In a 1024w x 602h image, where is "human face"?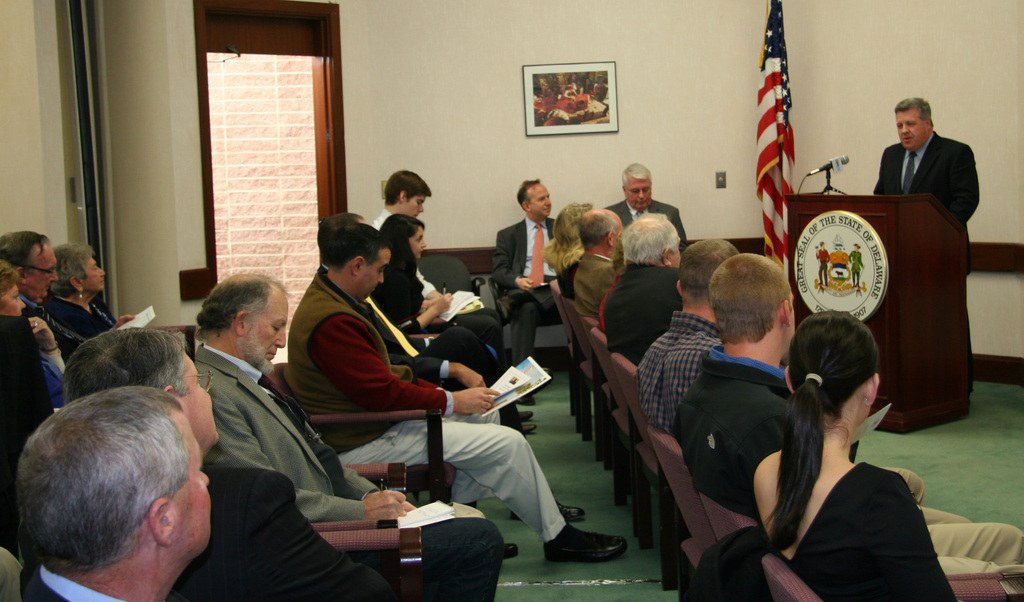
BBox(528, 181, 552, 221).
